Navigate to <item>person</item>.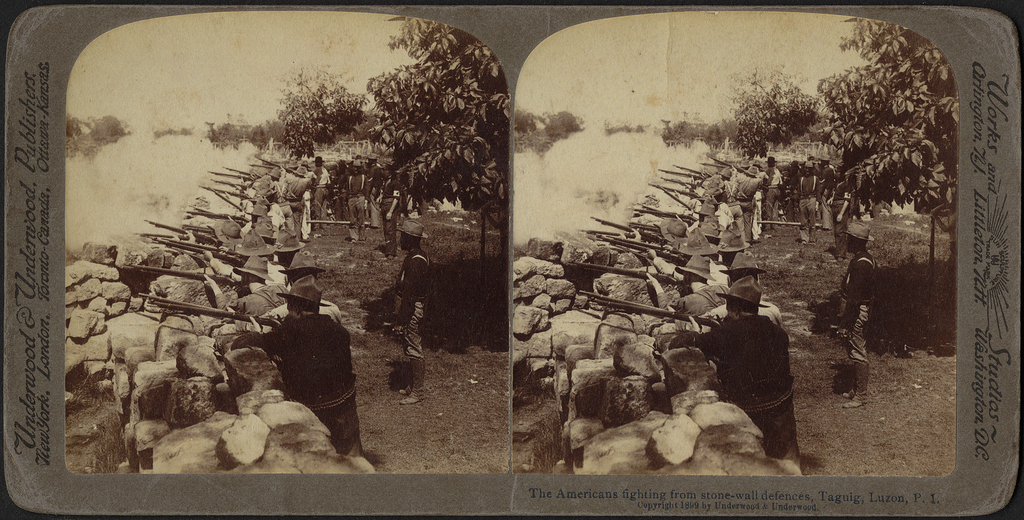
Navigation target: bbox=(794, 153, 829, 247).
